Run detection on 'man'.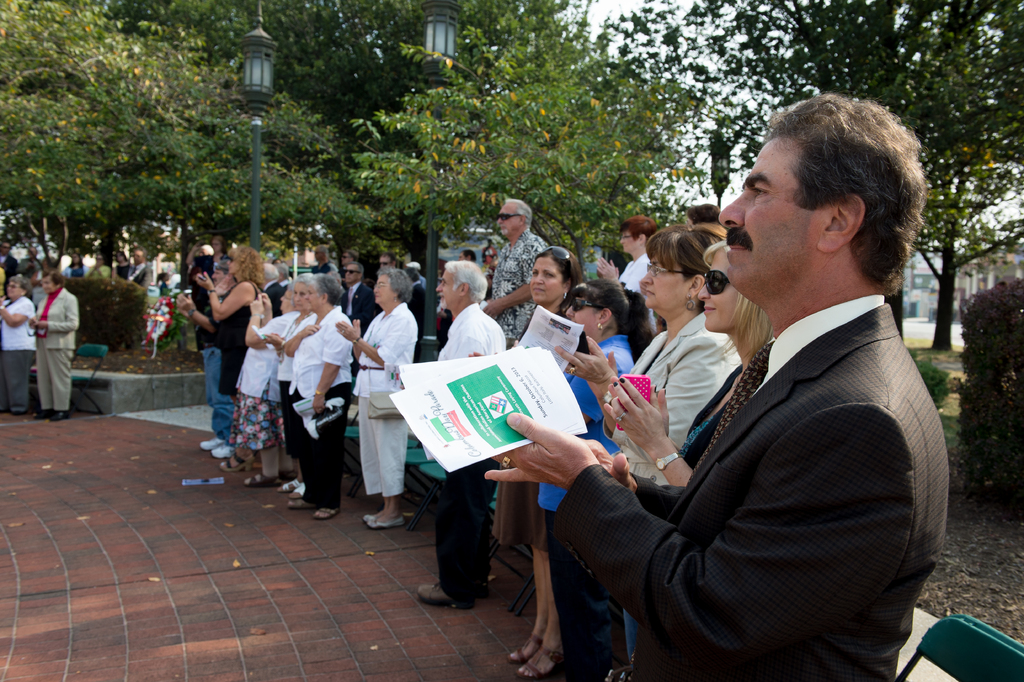
Result: bbox=[485, 199, 551, 346].
